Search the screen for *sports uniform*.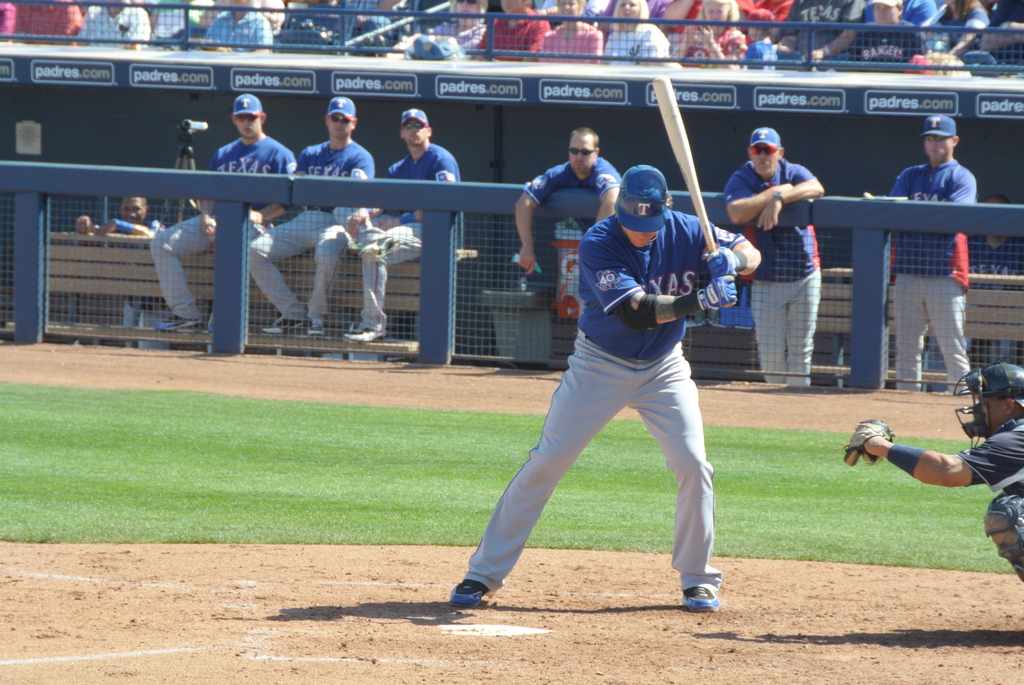
Found at <region>845, 360, 1023, 584</region>.
